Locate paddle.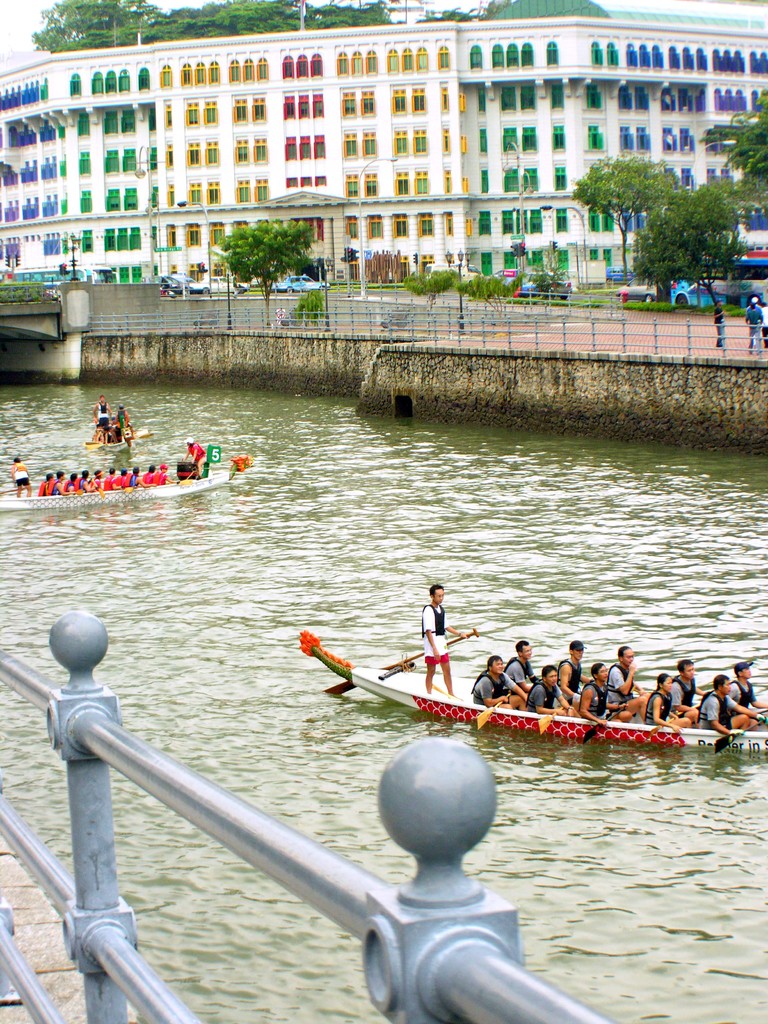
Bounding box: Rect(166, 479, 193, 484).
